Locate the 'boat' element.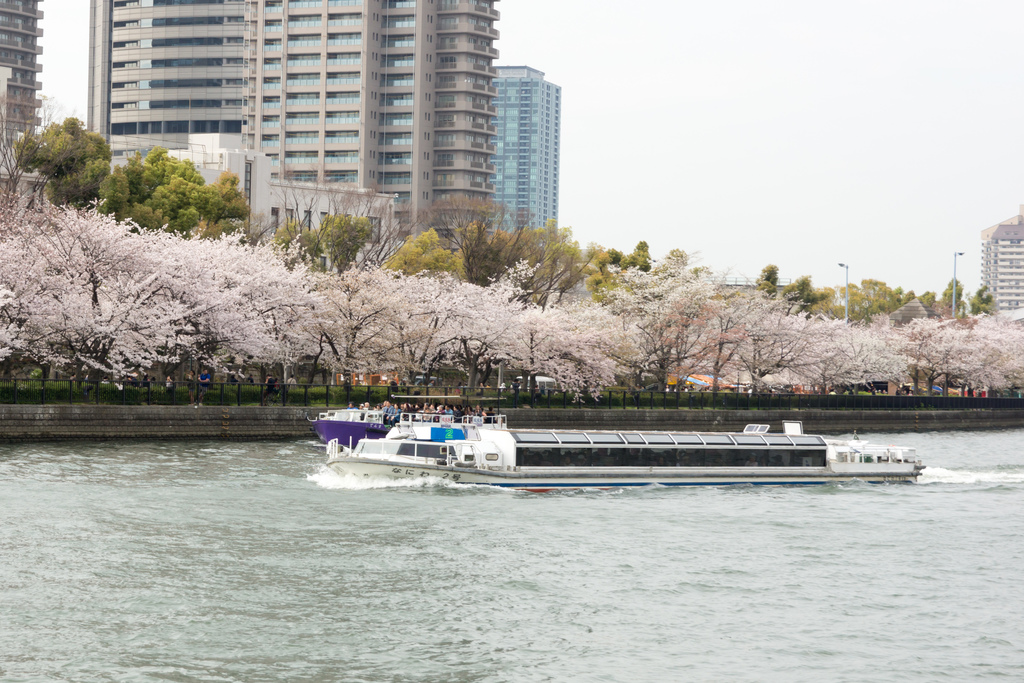
Element bbox: {"x1": 277, "y1": 402, "x2": 960, "y2": 493}.
